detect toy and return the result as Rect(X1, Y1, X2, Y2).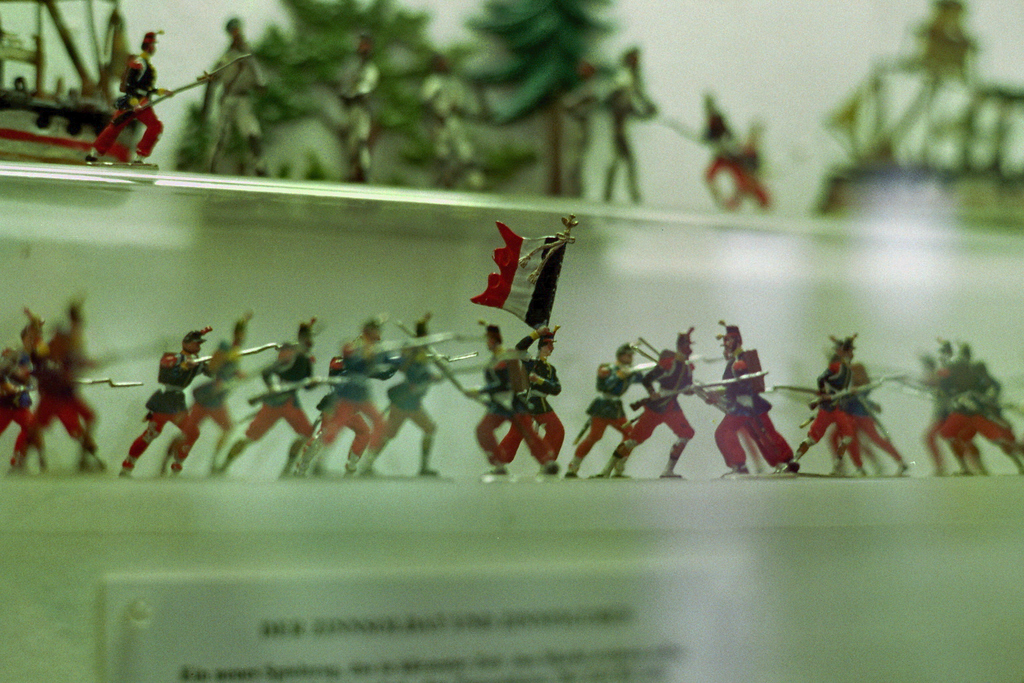
Rect(81, 27, 250, 173).
